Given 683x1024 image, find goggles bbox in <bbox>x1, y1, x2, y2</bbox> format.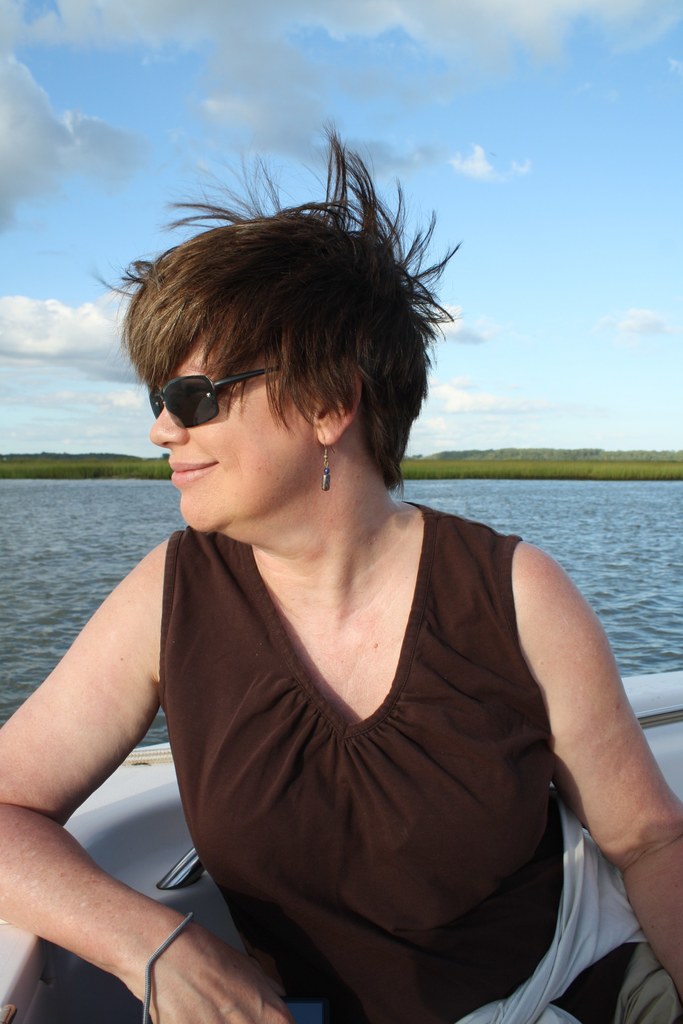
<bbox>137, 358, 308, 433</bbox>.
